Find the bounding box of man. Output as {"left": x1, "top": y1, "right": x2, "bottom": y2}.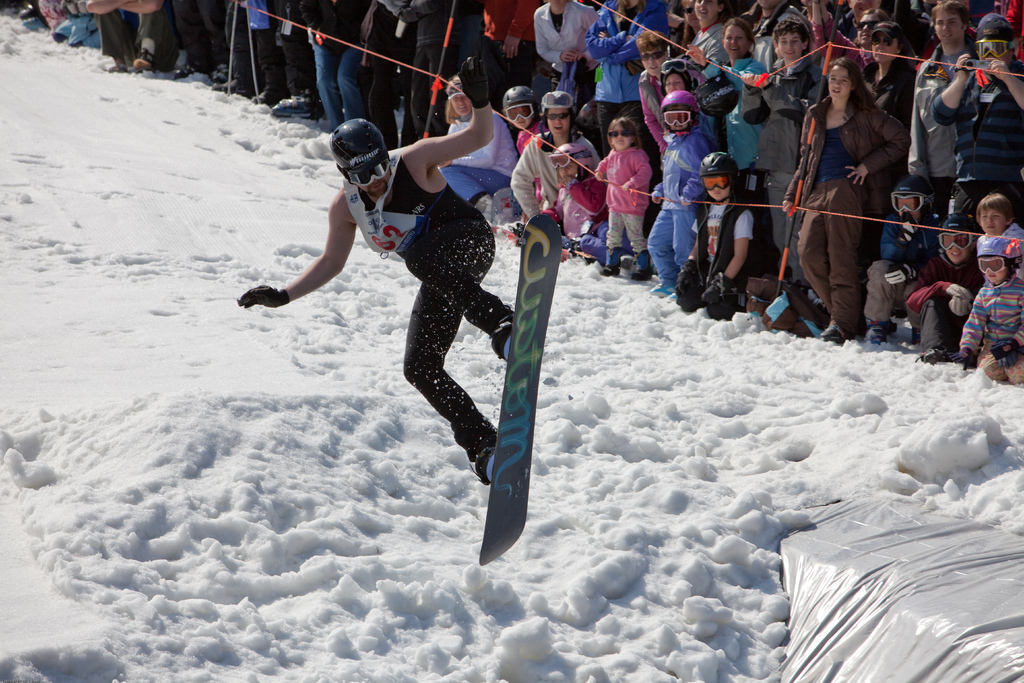
{"left": 934, "top": 14, "right": 1023, "bottom": 226}.
